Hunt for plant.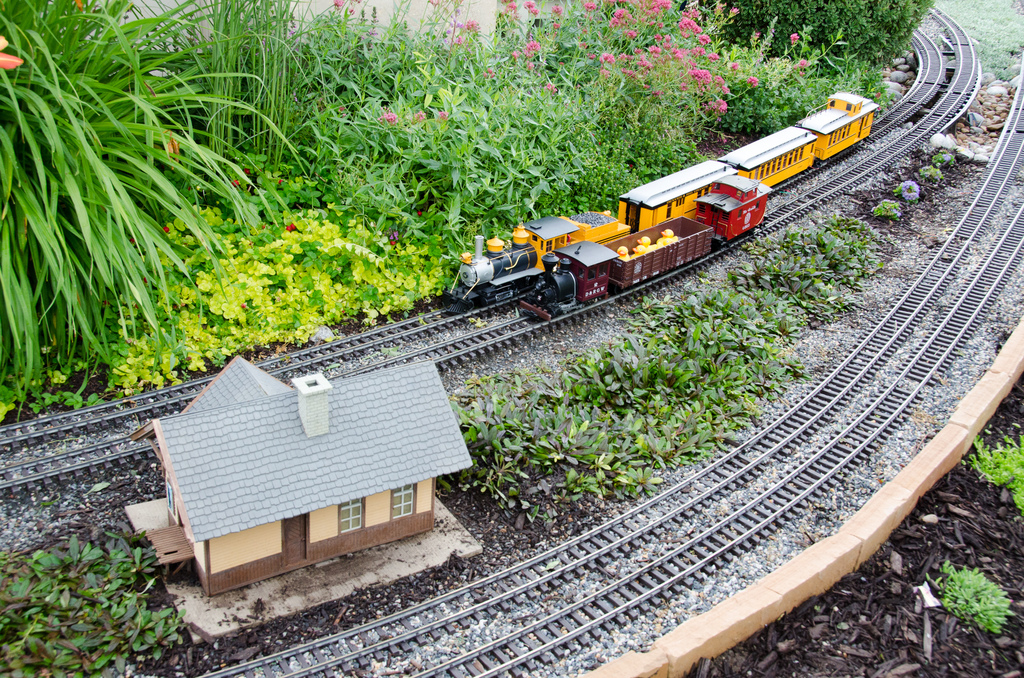
Hunted down at rect(860, 191, 905, 223).
